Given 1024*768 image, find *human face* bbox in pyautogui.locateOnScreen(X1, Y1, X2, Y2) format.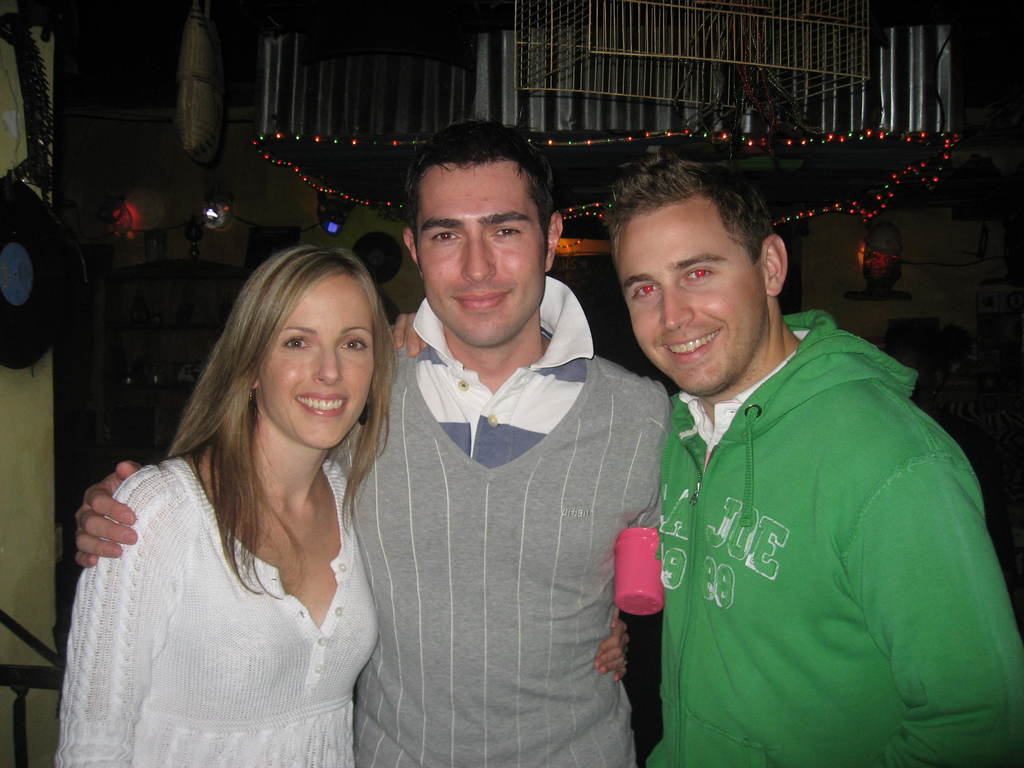
pyautogui.locateOnScreen(255, 268, 374, 452).
